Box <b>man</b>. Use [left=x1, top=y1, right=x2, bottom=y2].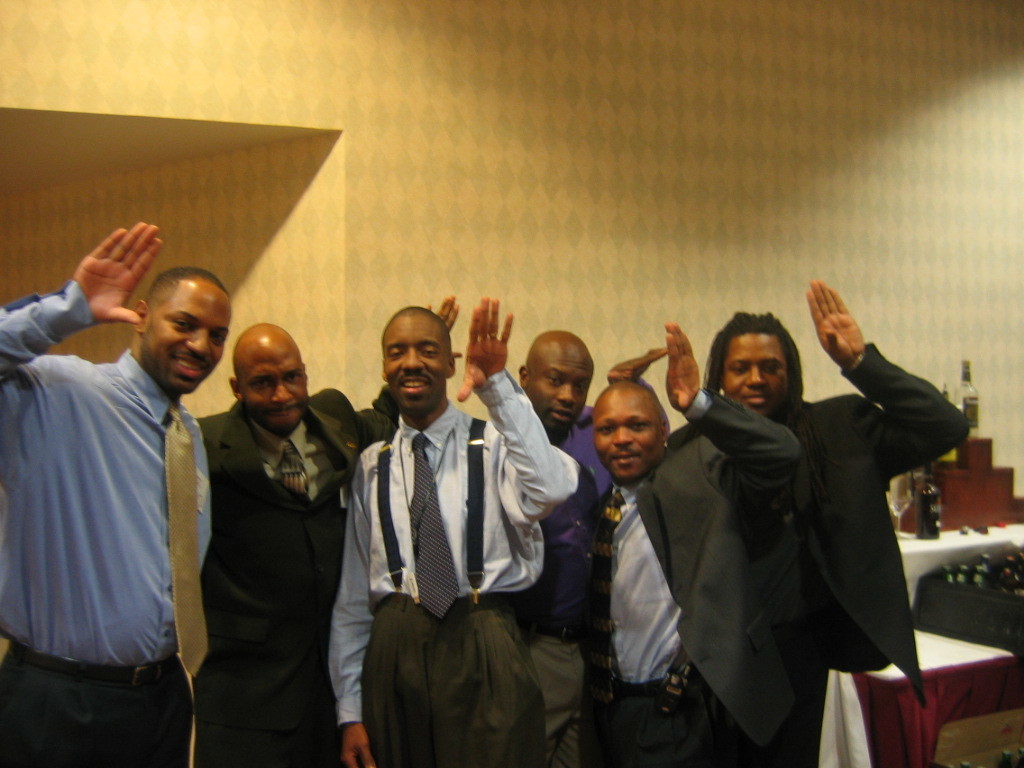
[left=580, top=319, right=804, bottom=767].
